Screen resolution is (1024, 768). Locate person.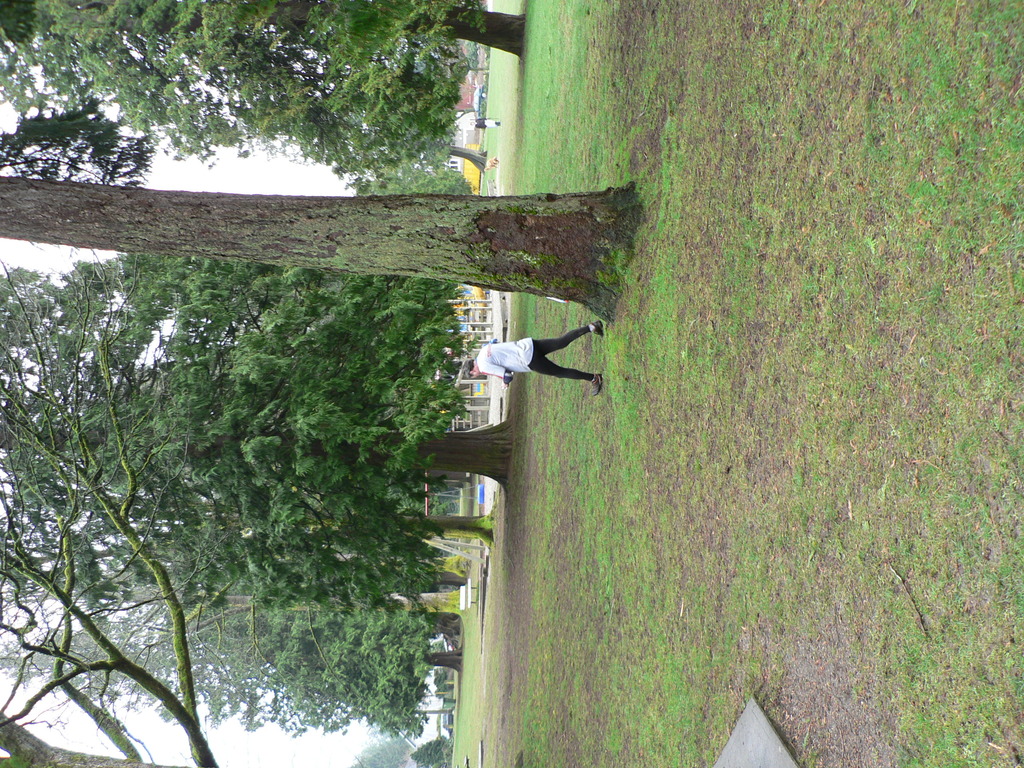
bbox=(457, 314, 588, 417).
